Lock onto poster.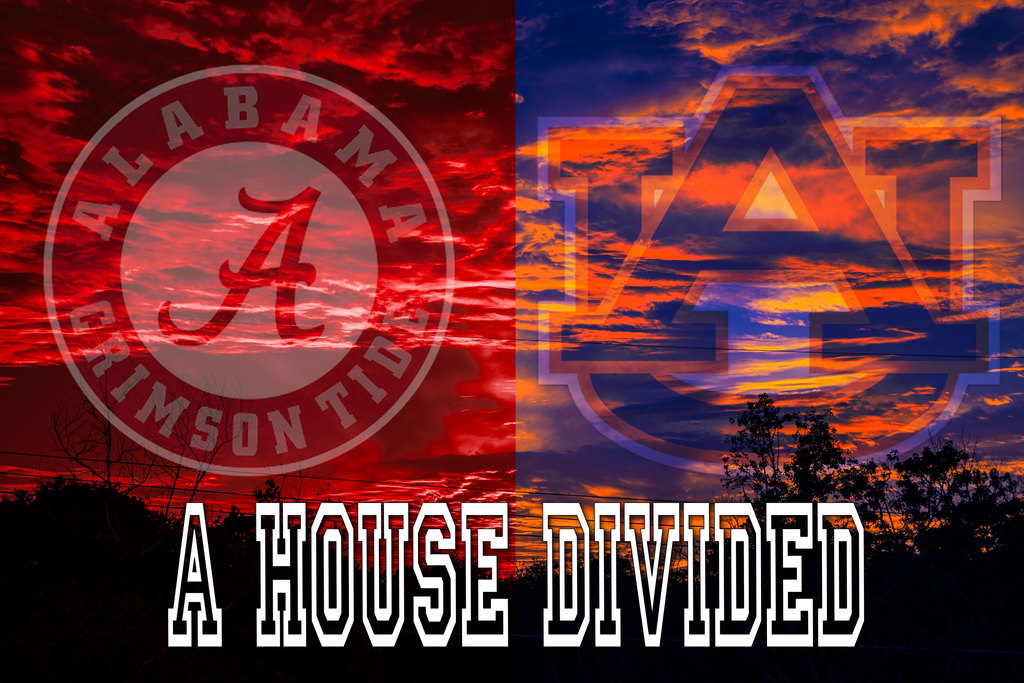
Locked: [left=0, top=1, right=1023, bottom=682].
